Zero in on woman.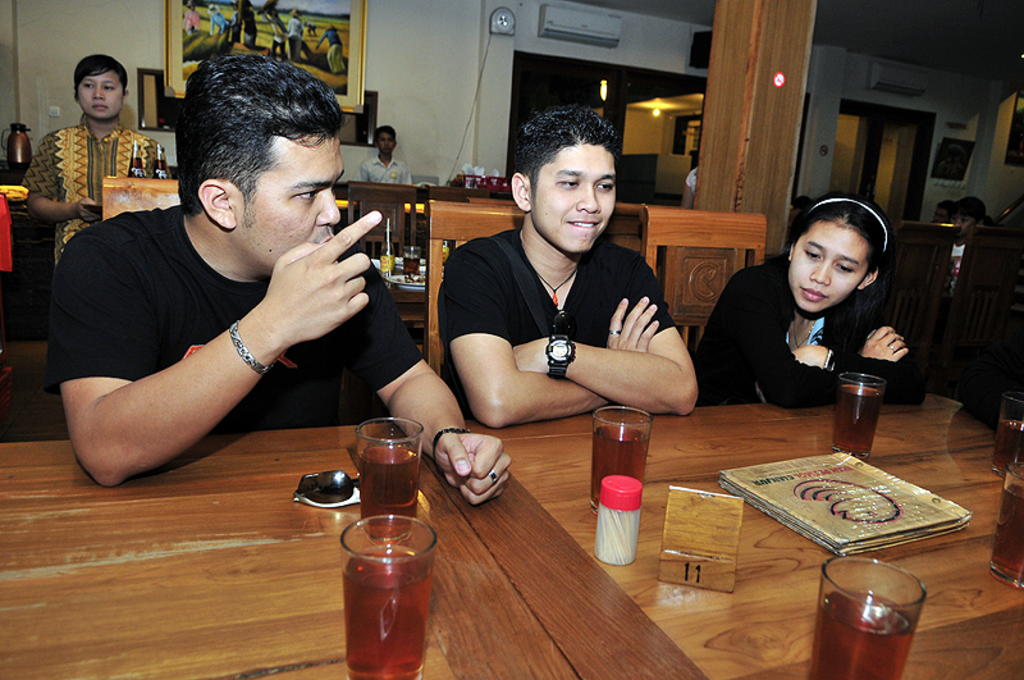
Zeroed in: 936/200/996/298.
